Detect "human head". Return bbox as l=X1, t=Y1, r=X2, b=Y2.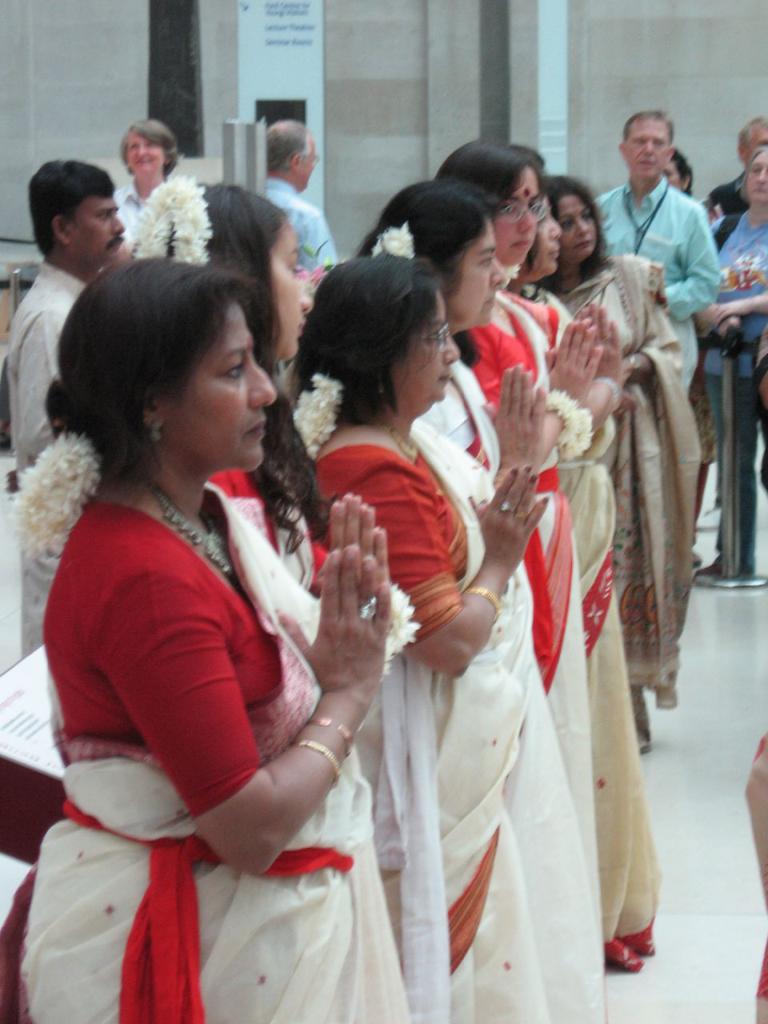
l=266, t=122, r=318, b=194.
